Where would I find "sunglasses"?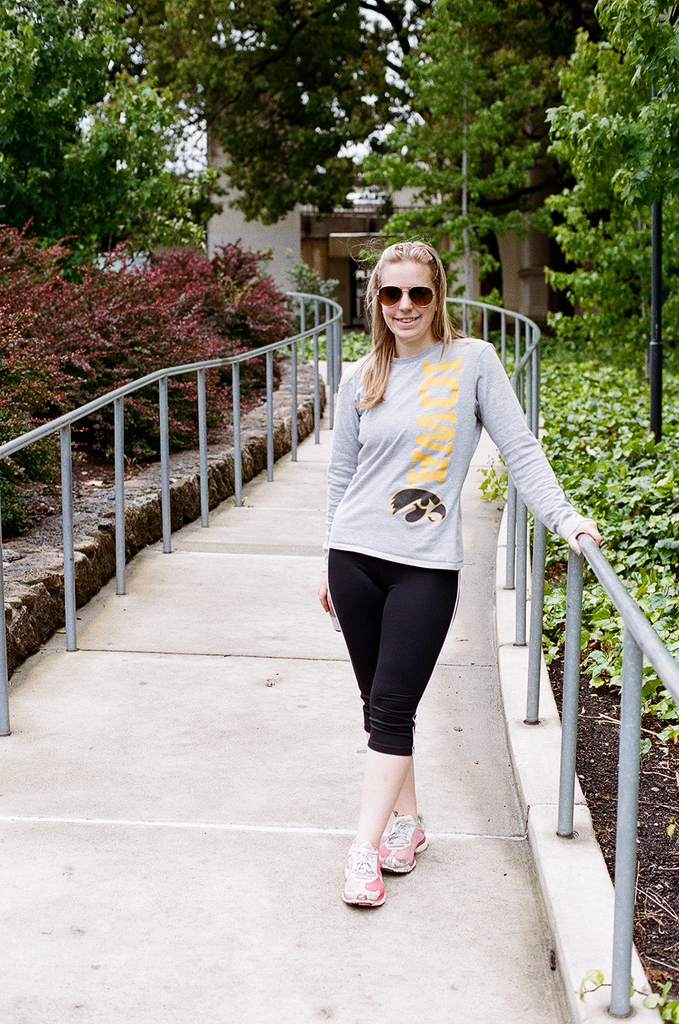
At x1=375, y1=282, x2=436, y2=306.
